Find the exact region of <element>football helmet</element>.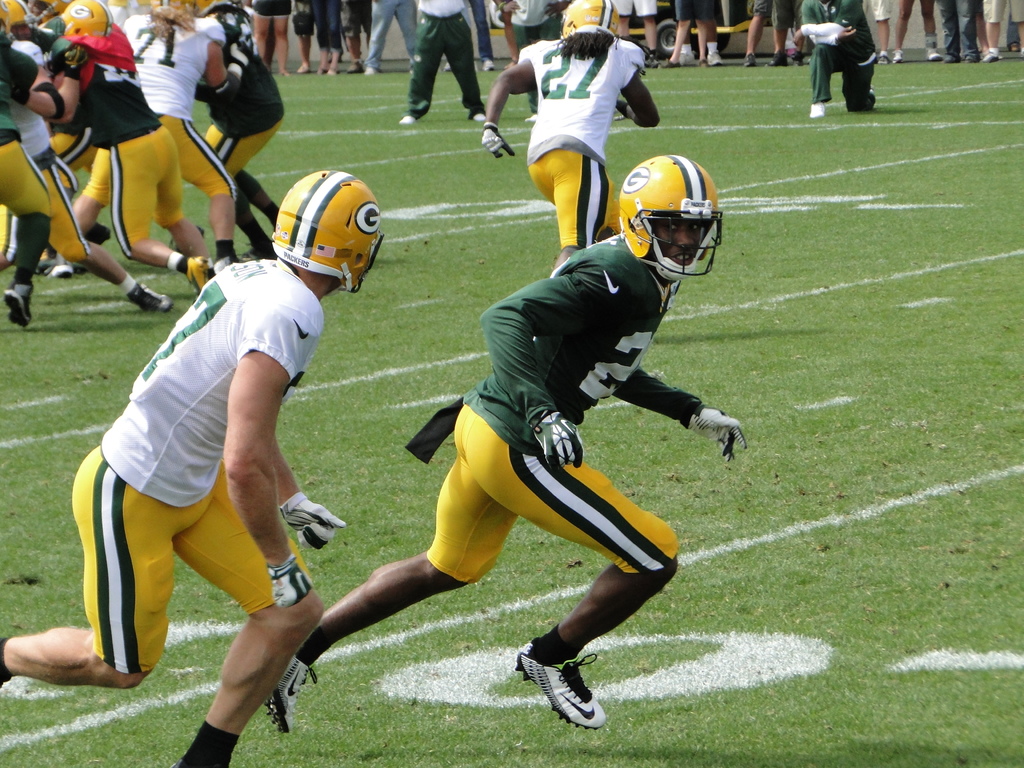
Exact region: 559,0,622,38.
